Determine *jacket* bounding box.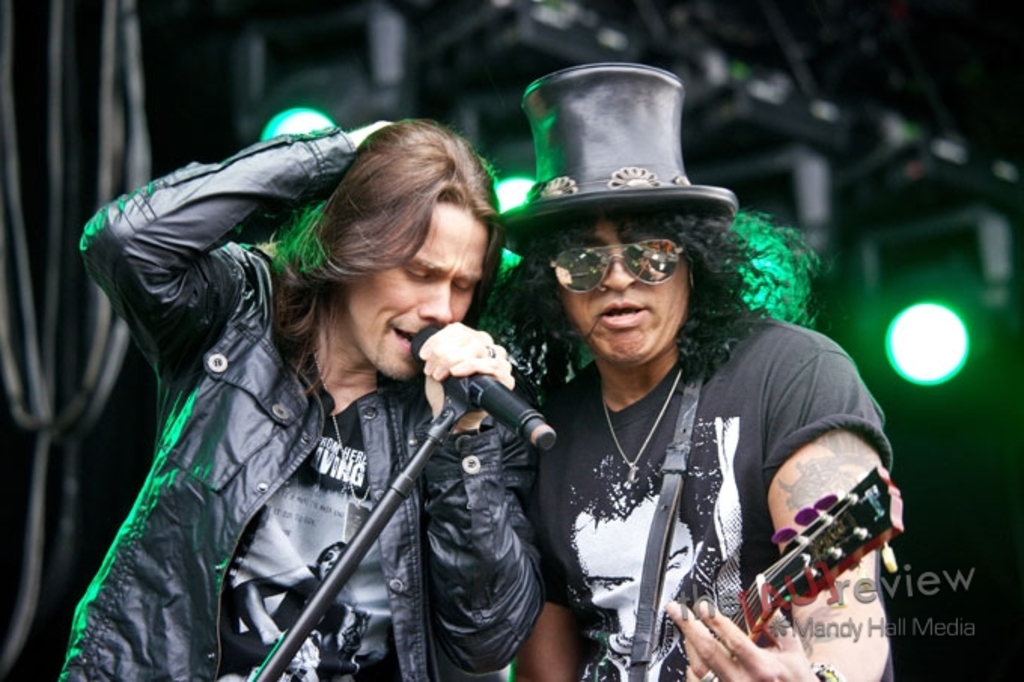
Determined: [left=57, top=142, right=599, bottom=662].
